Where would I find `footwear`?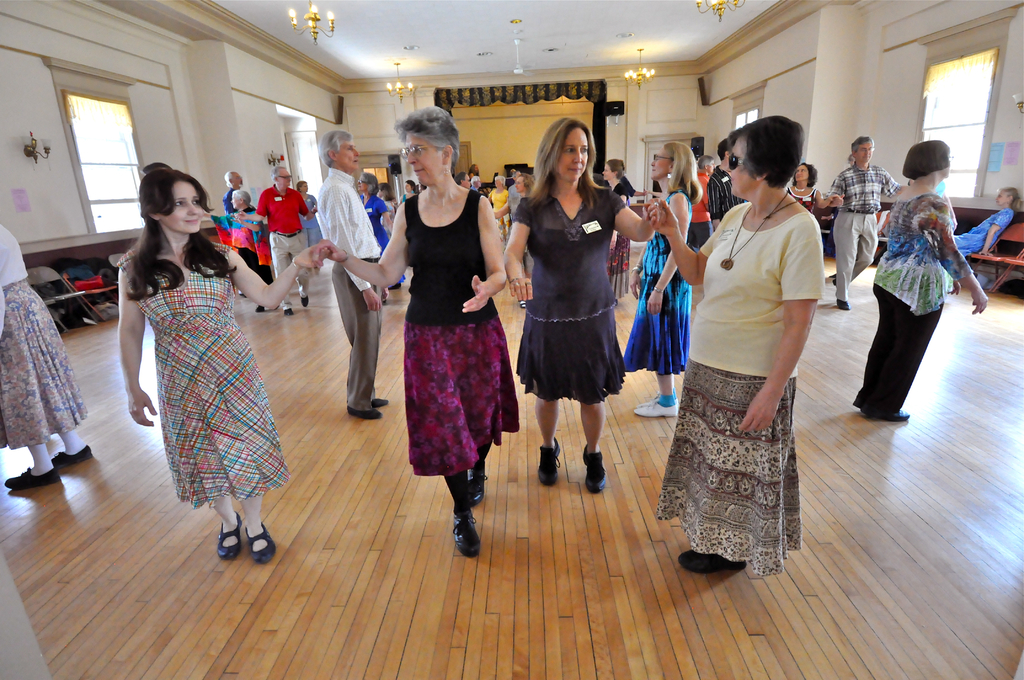
At BBox(248, 519, 278, 565).
